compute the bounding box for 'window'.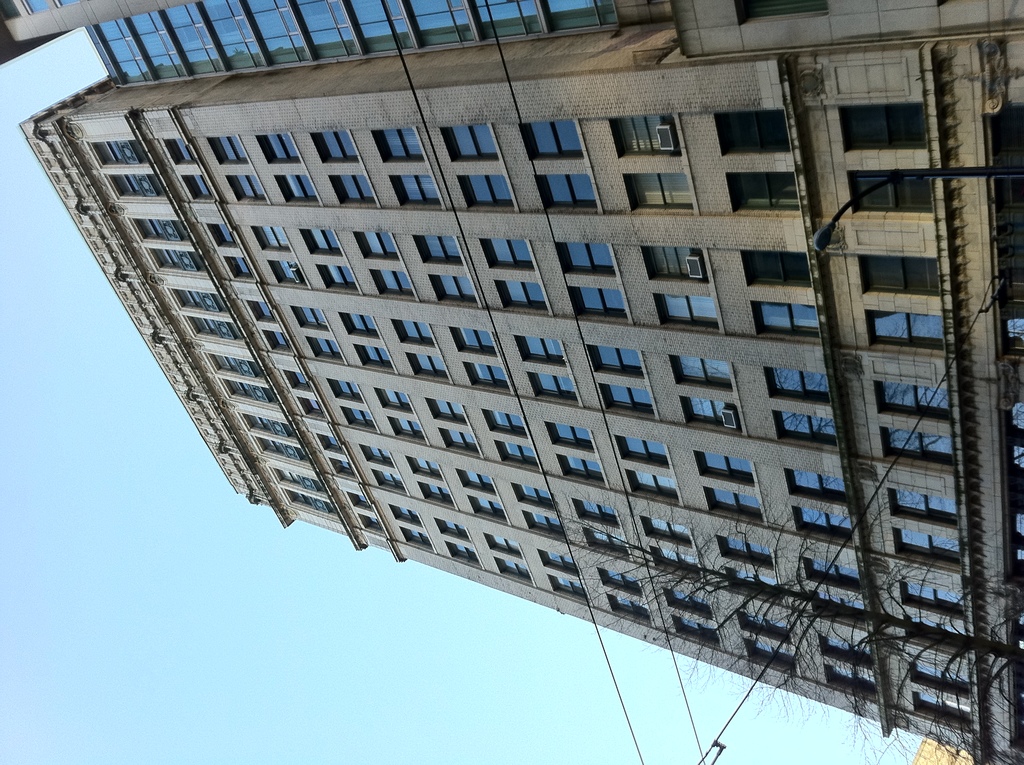
box(255, 134, 302, 165).
